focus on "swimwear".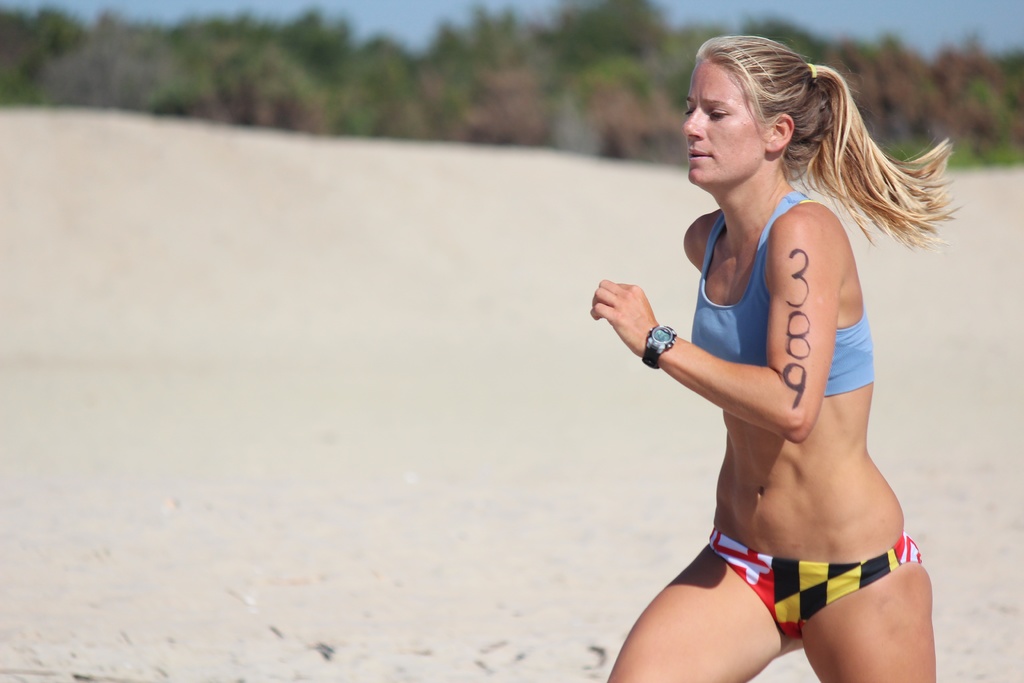
Focused at 705, 530, 929, 642.
